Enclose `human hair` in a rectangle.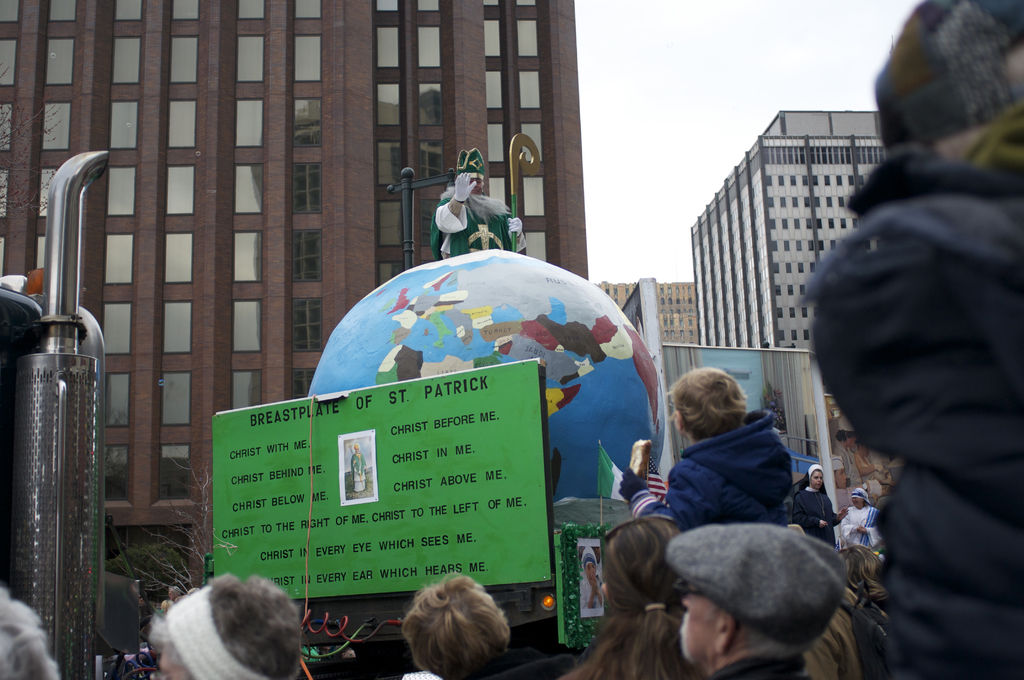
[0, 578, 56, 679].
